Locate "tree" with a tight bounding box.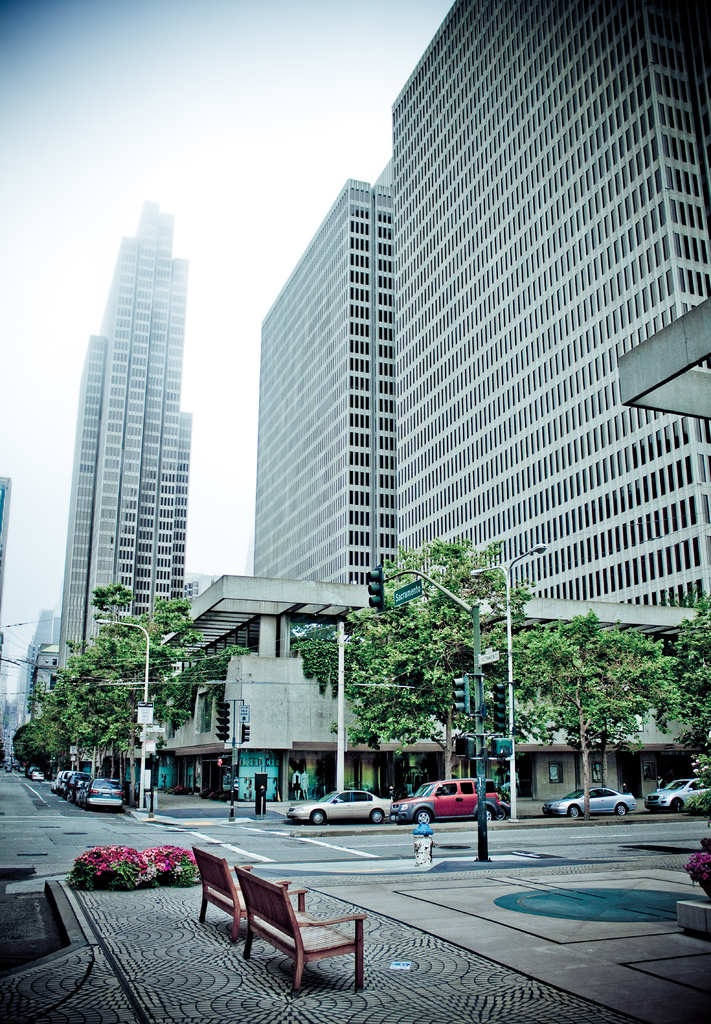
select_region(493, 601, 656, 811).
